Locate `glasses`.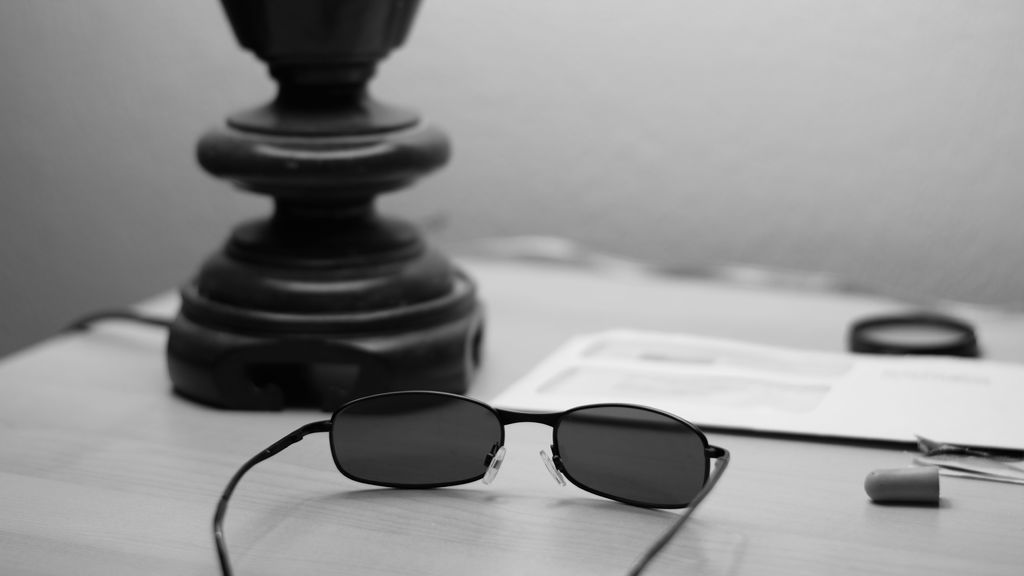
Bounding box: bbox=(186, 393, 729, 572).
